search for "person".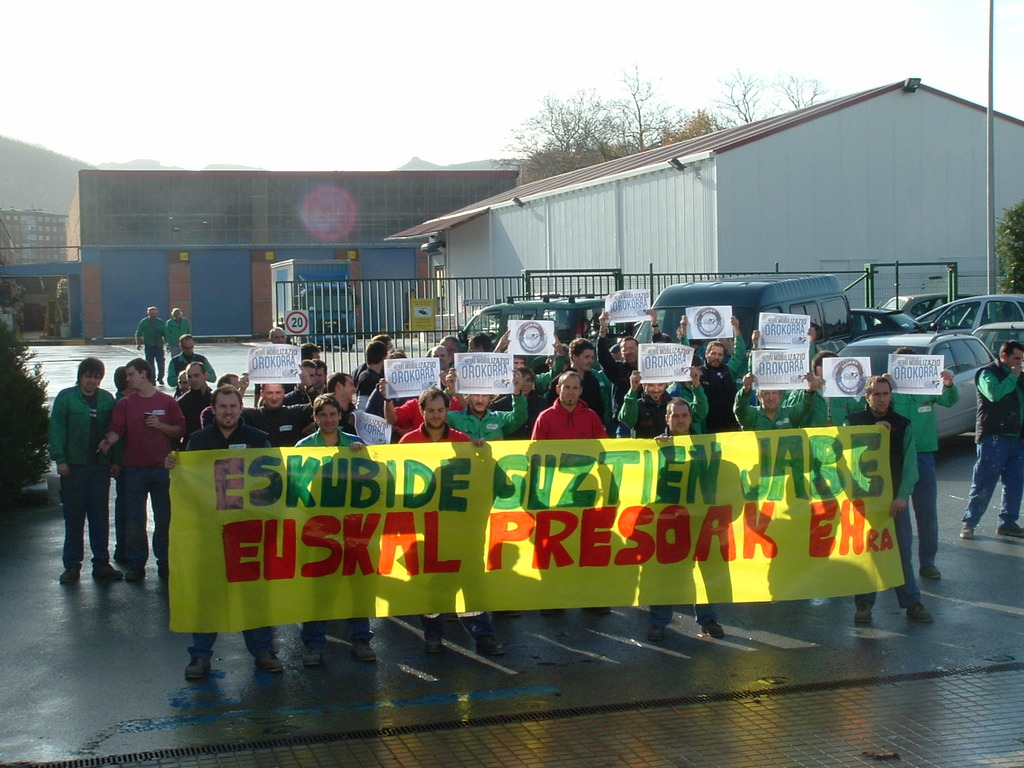
Found at 543:336:602:416.
